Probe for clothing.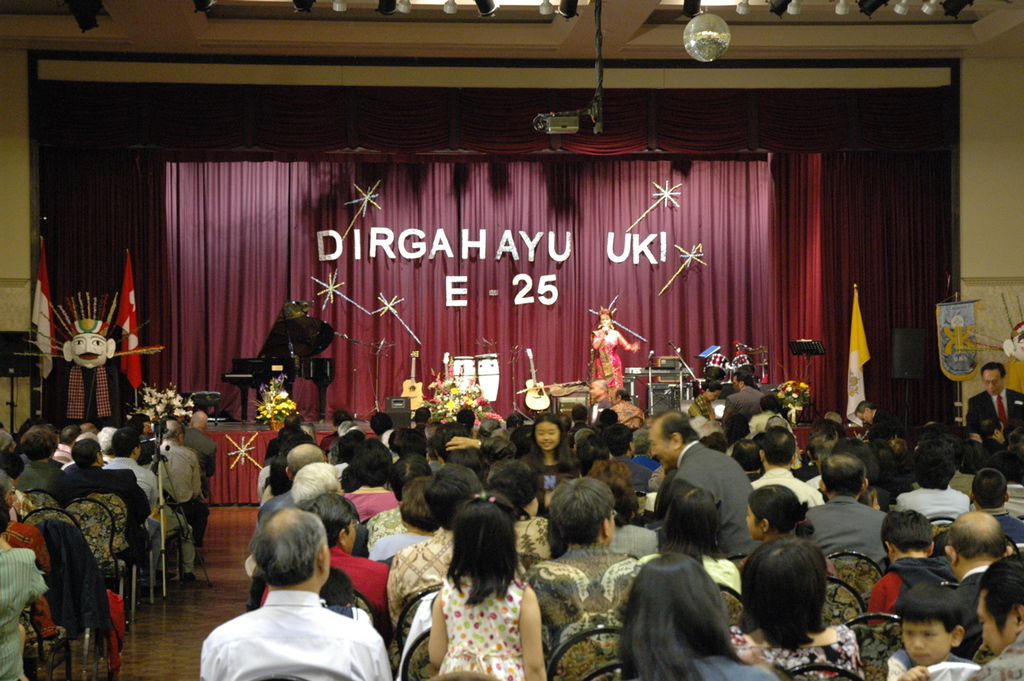
Probe result: 1006:484:1023:519.
